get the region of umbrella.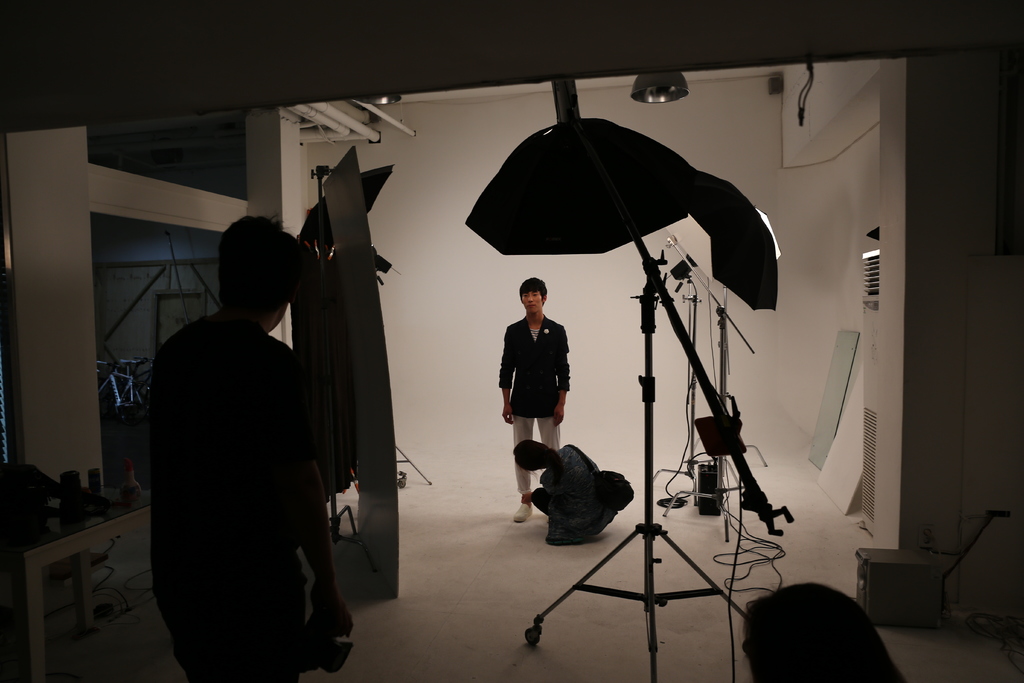
pyautogui.locateOnScreen(688, 181, 777, 313).
